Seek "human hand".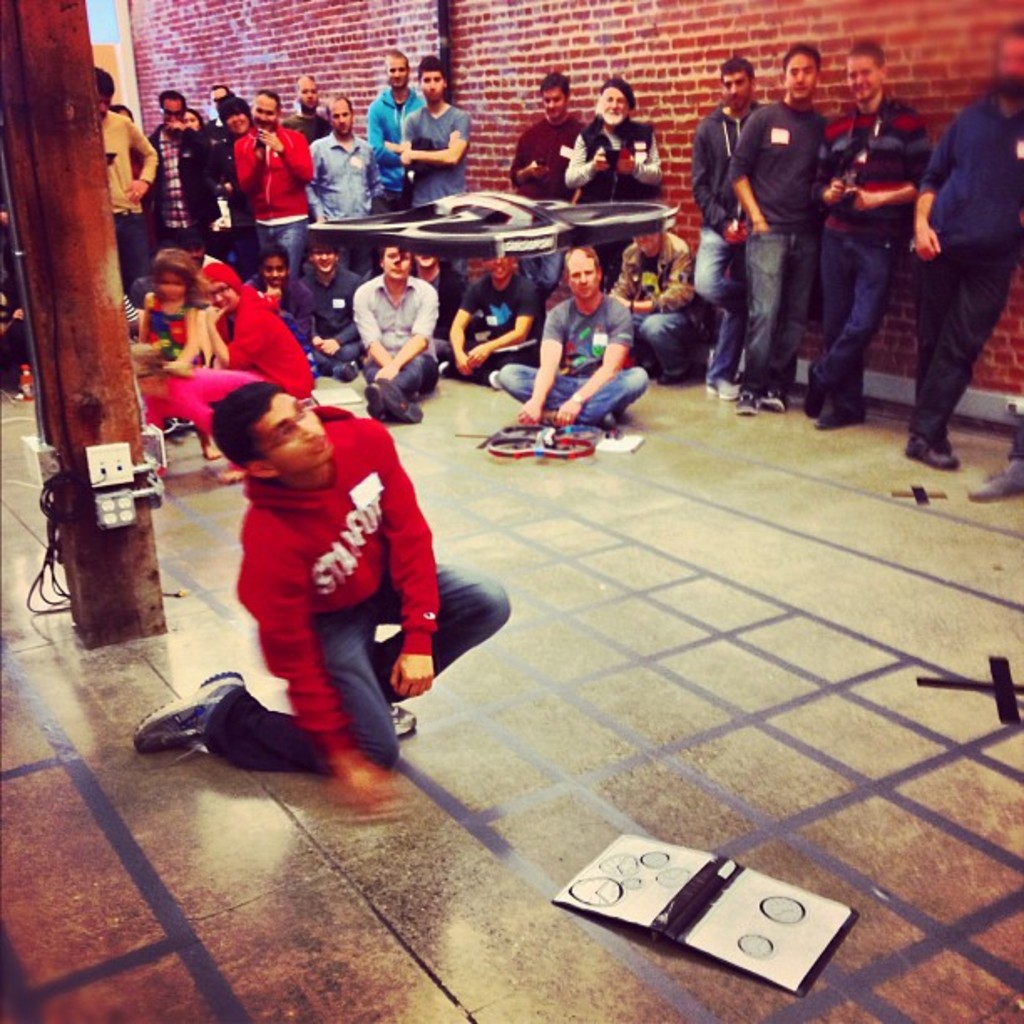
select_region(316, 340, 341, 358).
